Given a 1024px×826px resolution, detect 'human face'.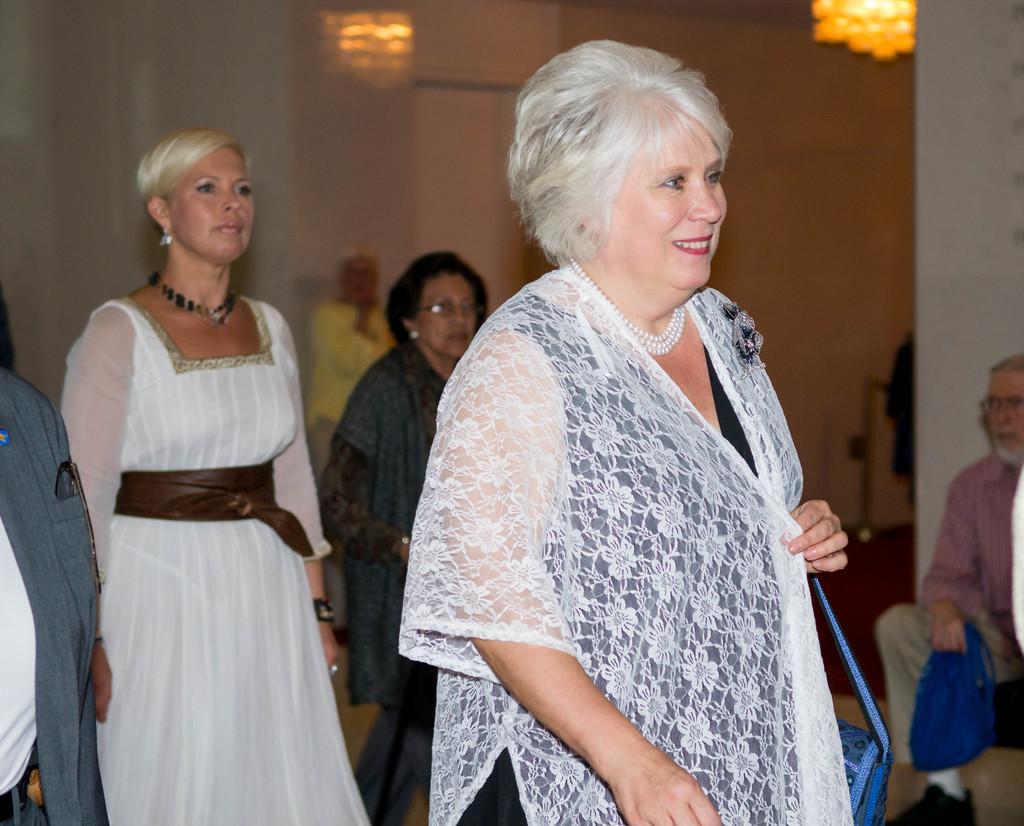
rect(415, 275, 479, 356).
